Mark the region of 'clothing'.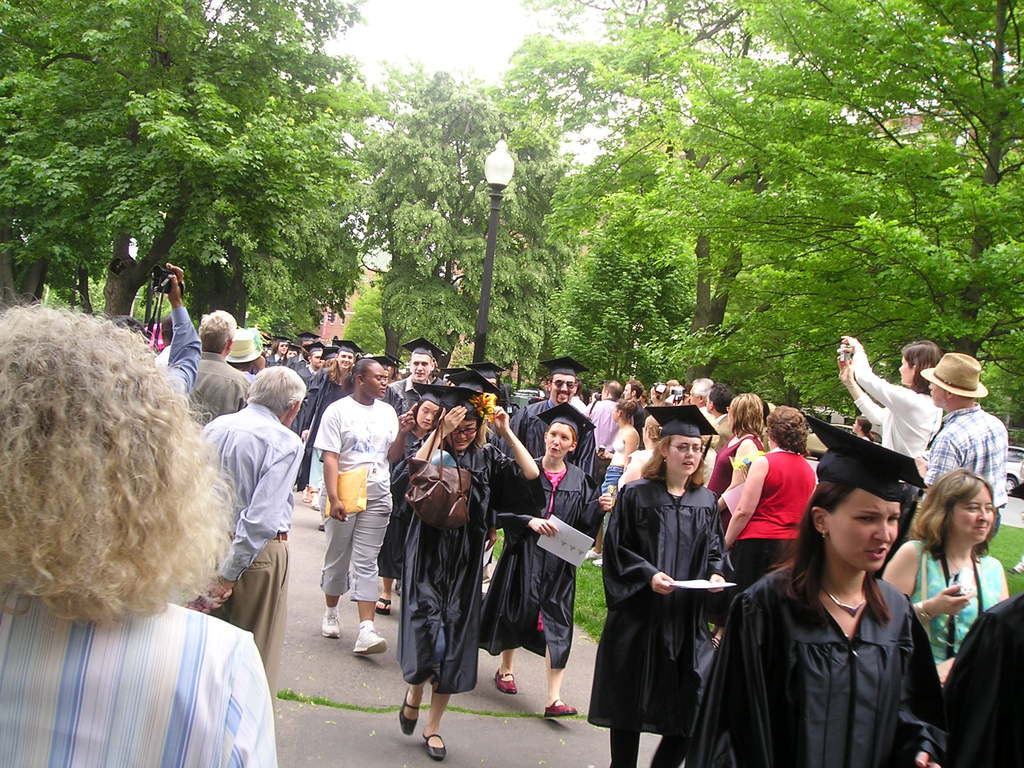
Region: Rect(497, 451, 588, 658).
